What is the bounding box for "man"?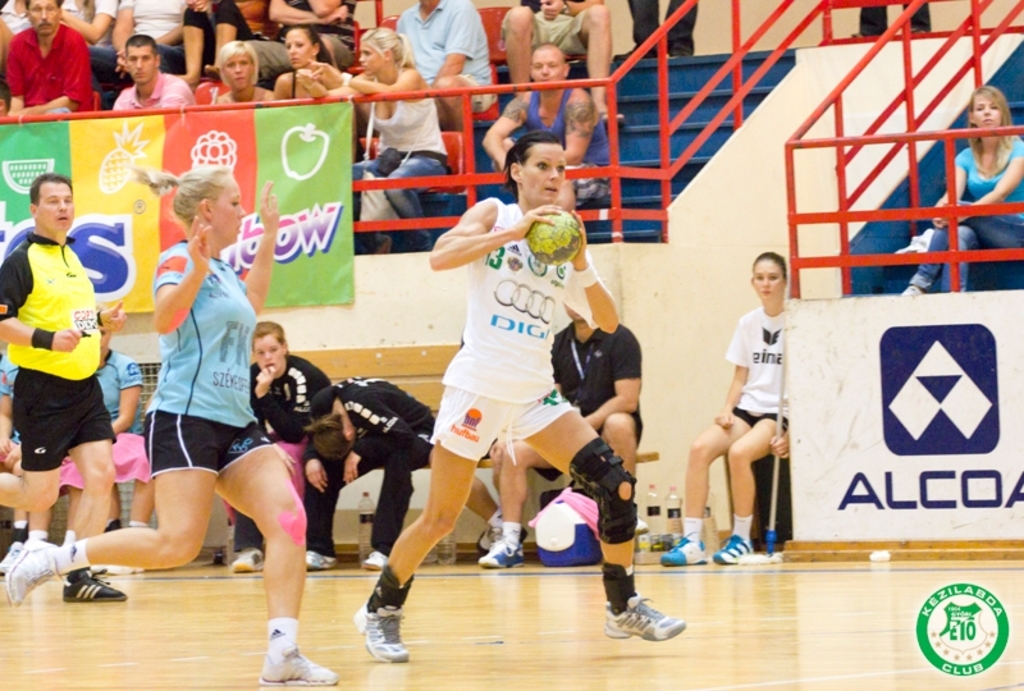
detection(93, 0, 197, 84).
